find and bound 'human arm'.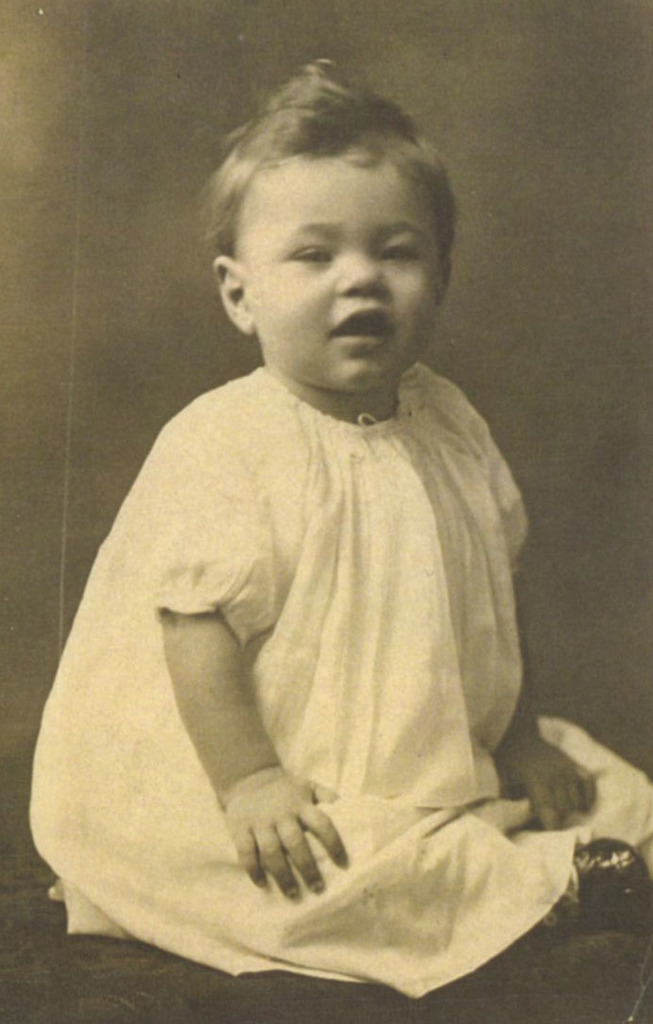
Bound: detection(115, 446, 380, 939).
